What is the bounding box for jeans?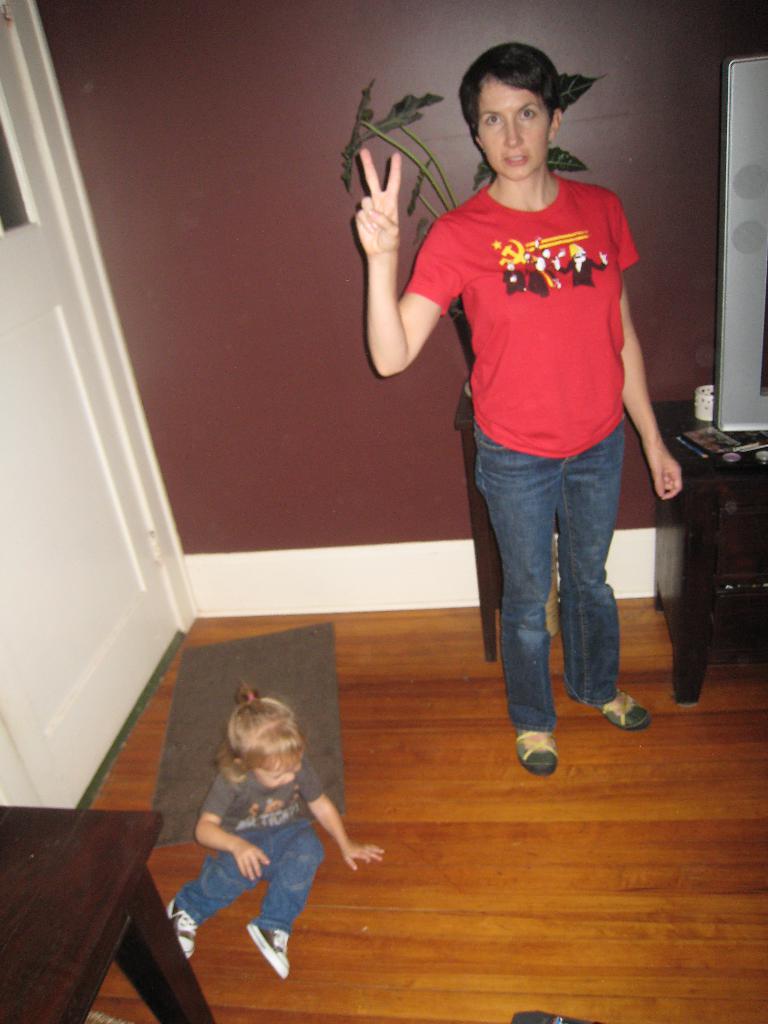
168,812,323,928.
